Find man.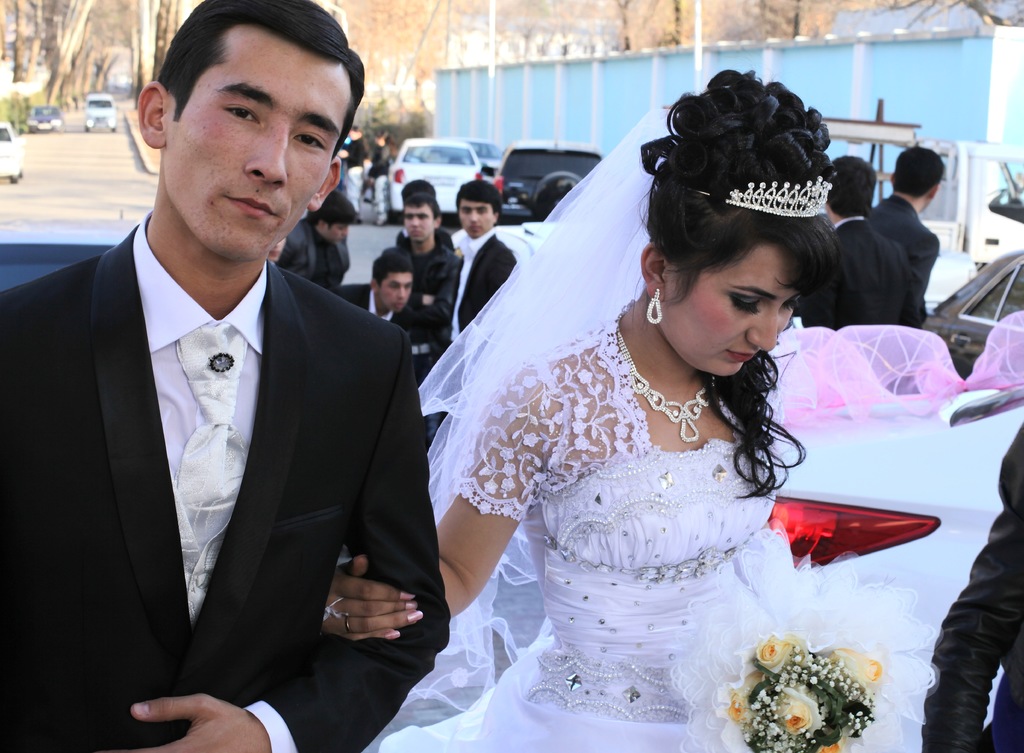
(9, 28, 437, 752).
